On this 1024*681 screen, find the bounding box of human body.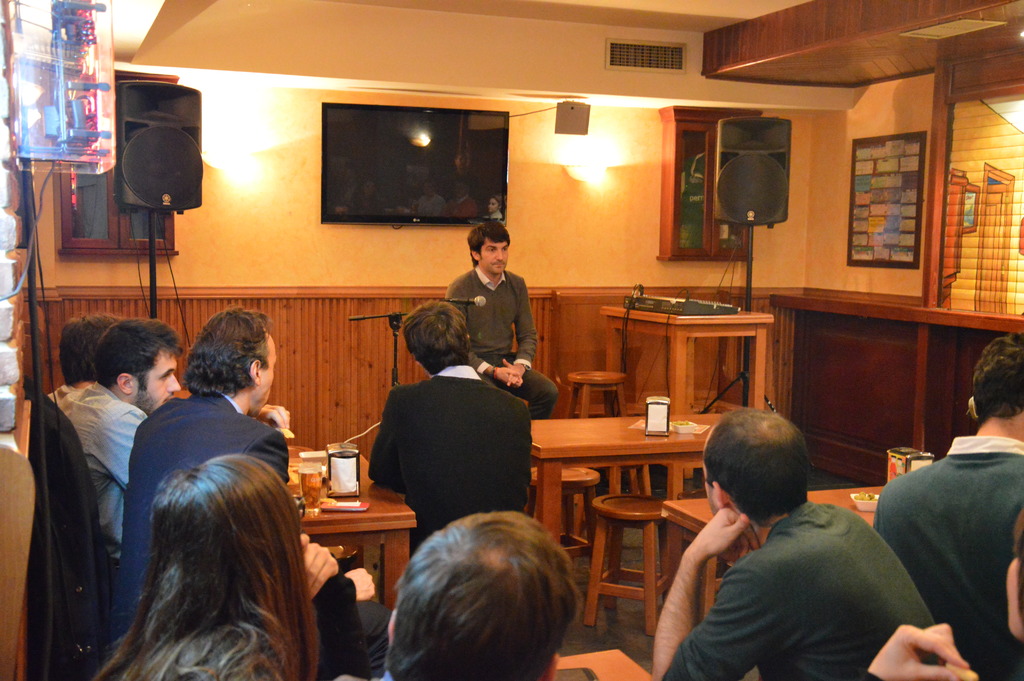
Bounding box: {"x1": 85, "y1": 618, "x2": 271, "y2": 680}.
